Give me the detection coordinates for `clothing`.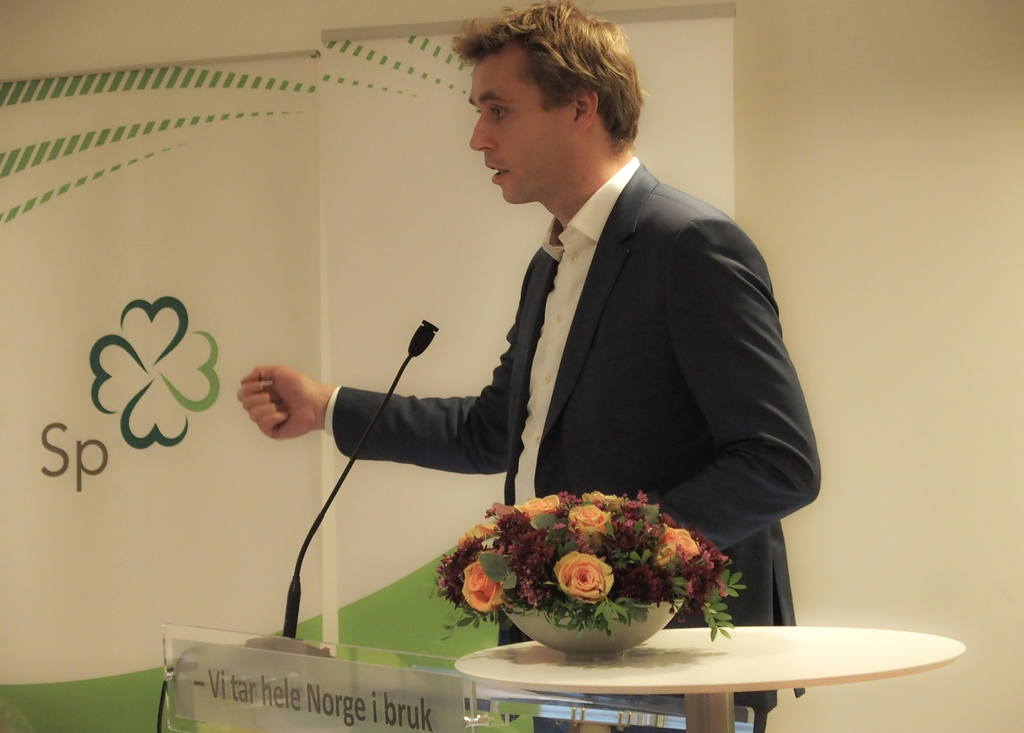
box=[410, 115, 815, 607].
